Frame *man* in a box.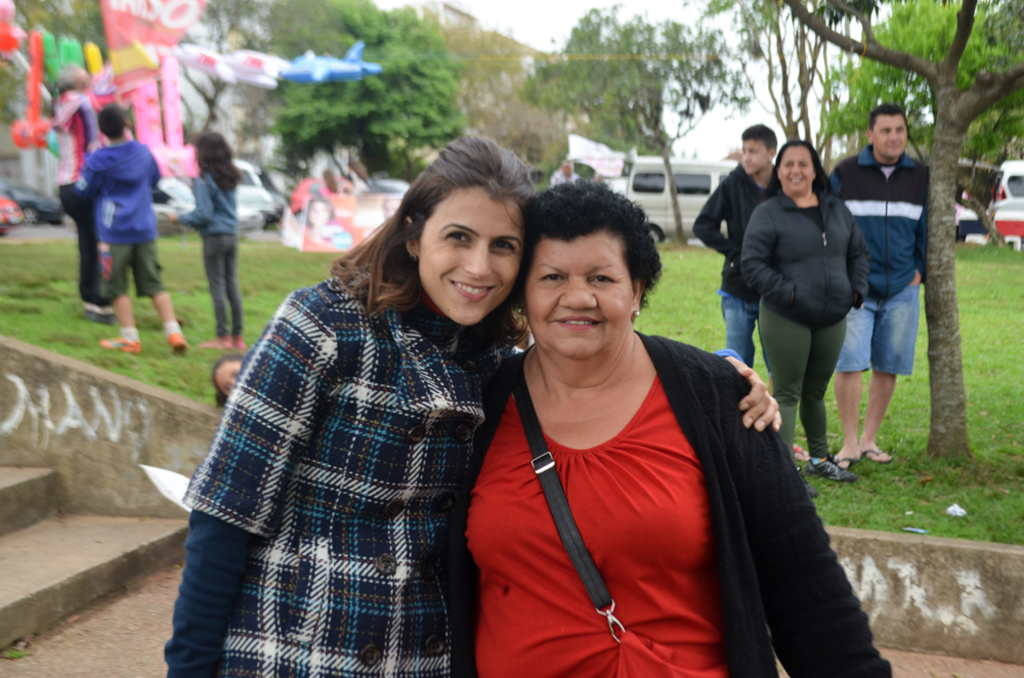
bbox=[695, 120, 828, 470].
